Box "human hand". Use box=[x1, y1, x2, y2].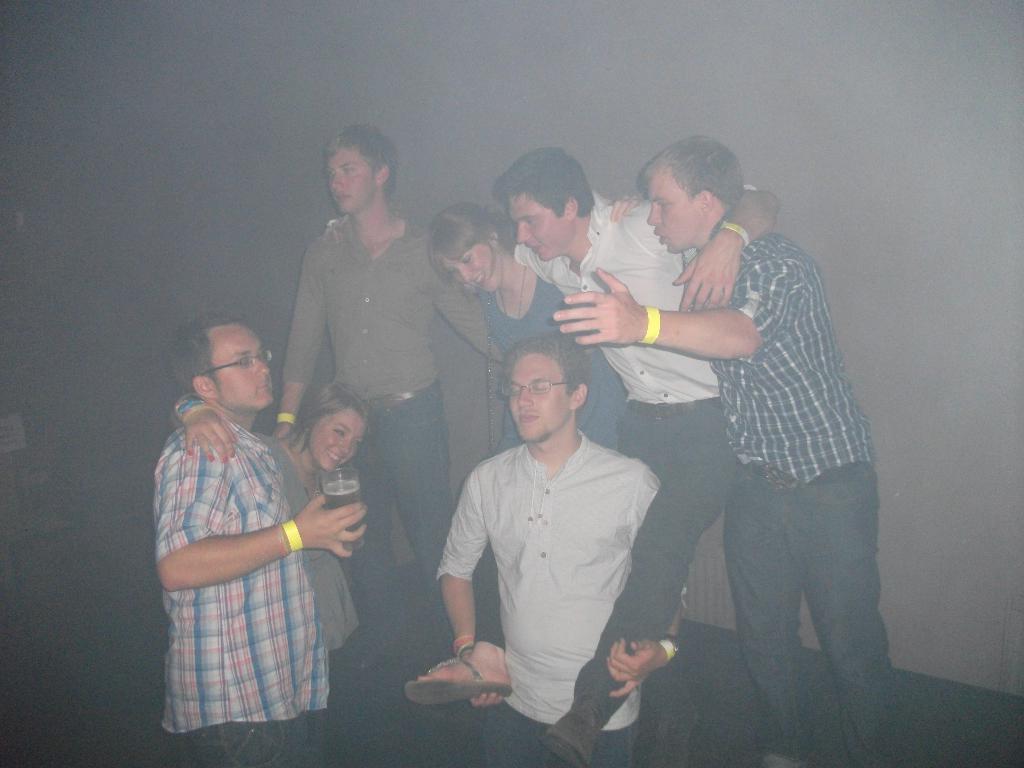
box=[296, 491, 369, 559].
